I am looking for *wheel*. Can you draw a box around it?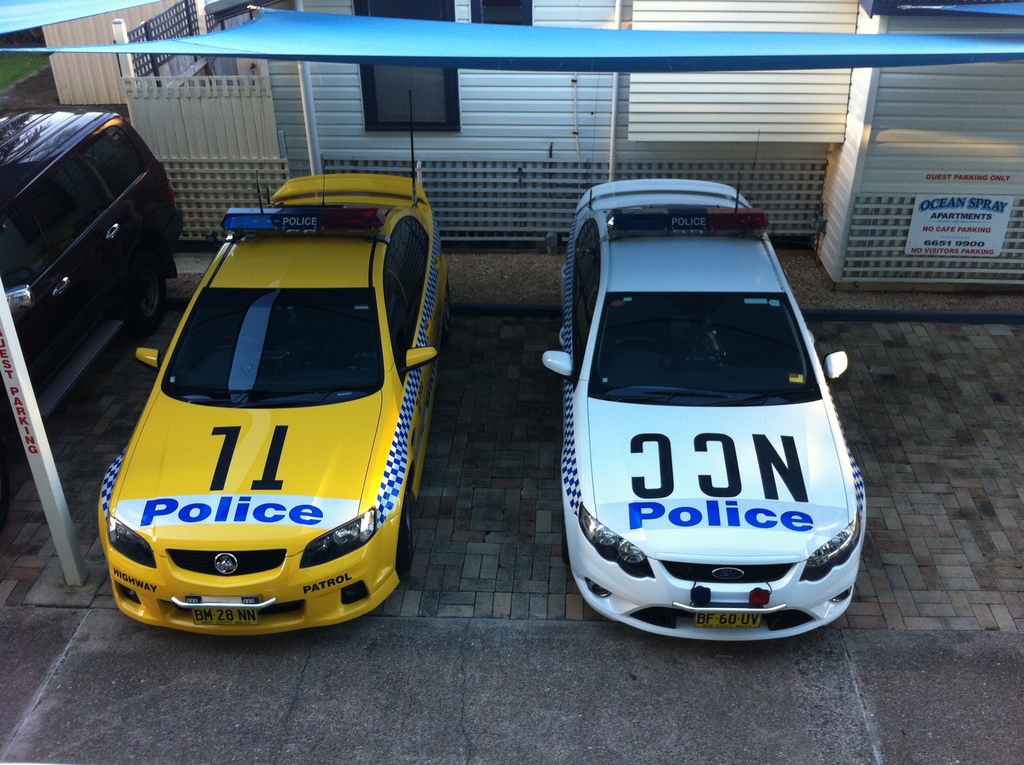
Sure, the bounding box is {"left": 444, "top": 289, "right": 454, "bottom": 332}.
